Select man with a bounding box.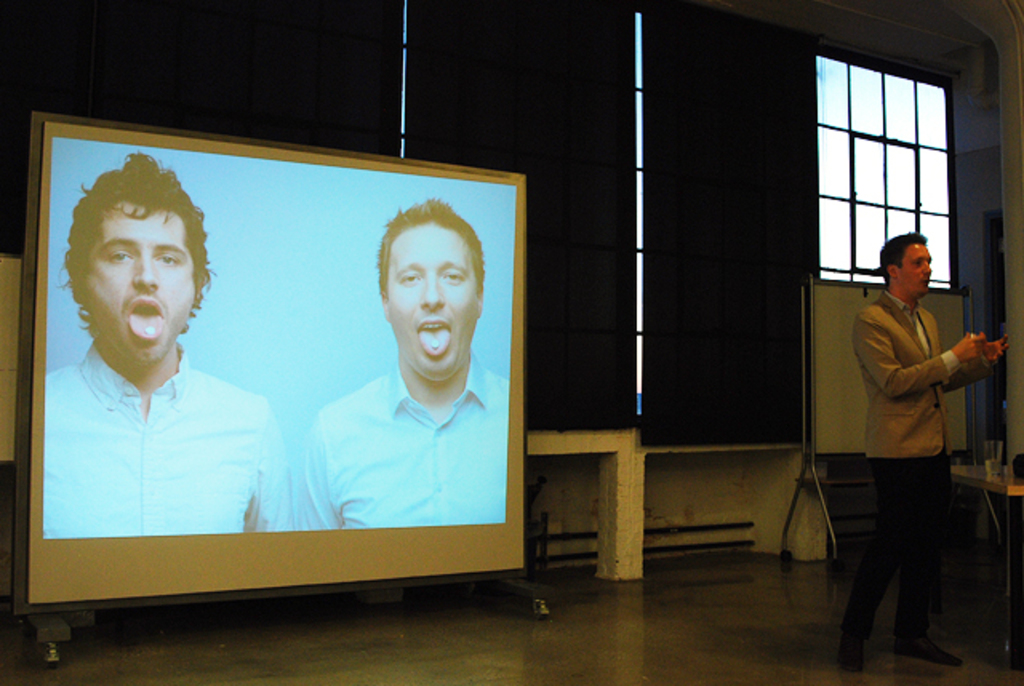
[32,171,250,534].
